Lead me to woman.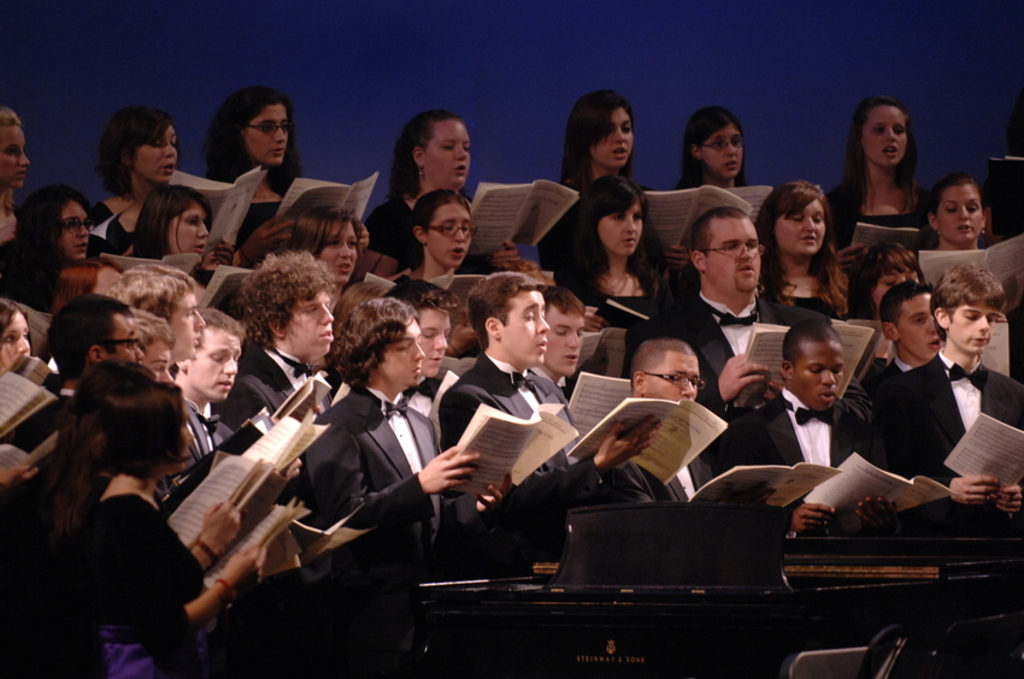
Lead to locate(0, 301, 35, 377).
